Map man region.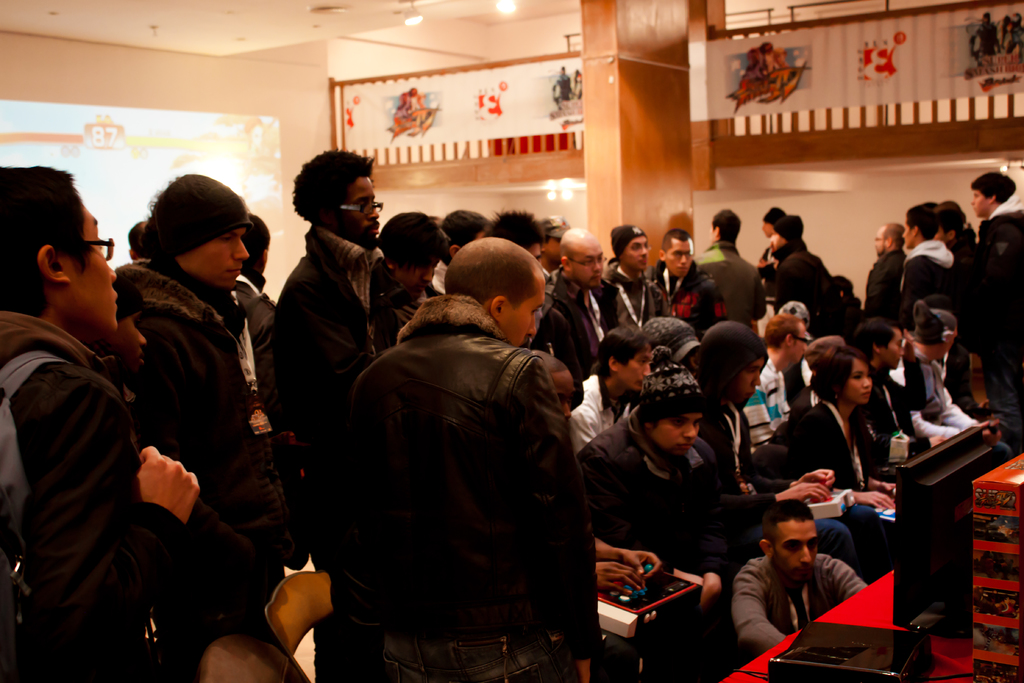
Mapped to locate(687, 323, 856, 575).
